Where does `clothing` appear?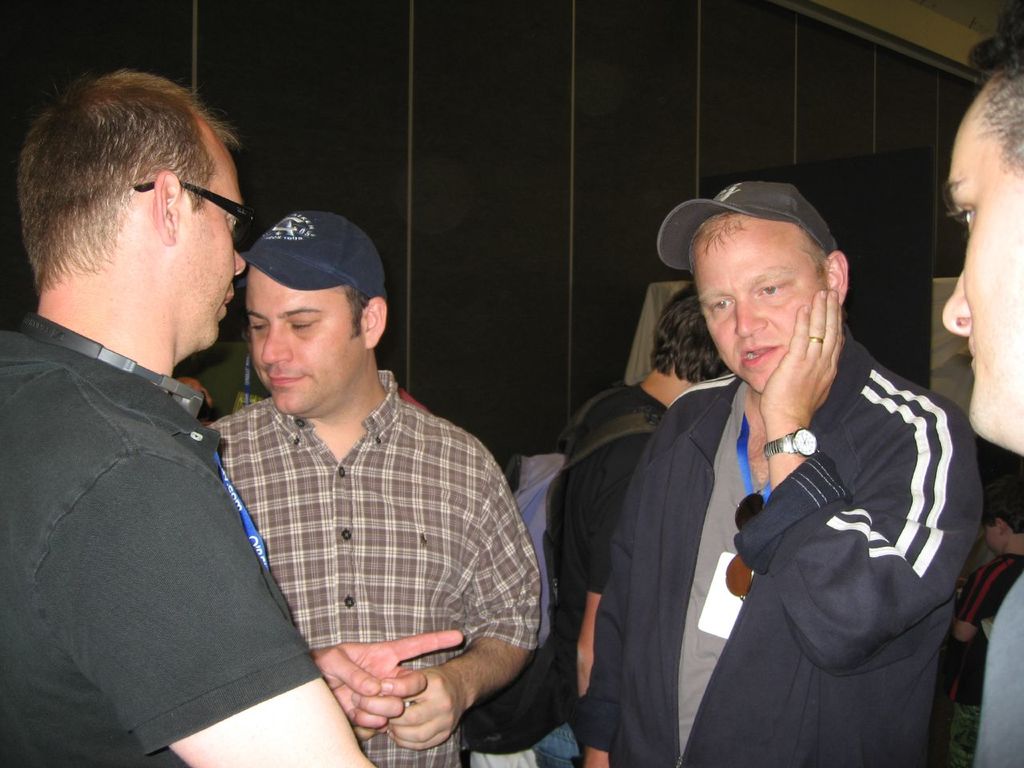
Appears at crop(0, 330, 326, 767).
